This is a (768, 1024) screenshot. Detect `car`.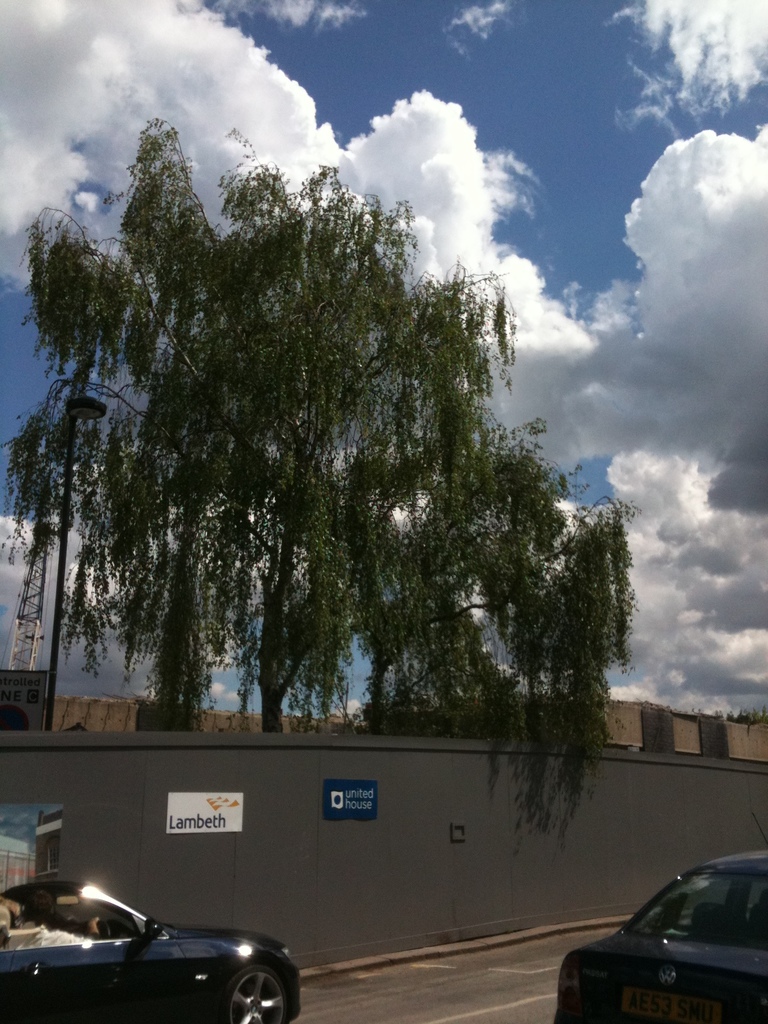
[0,879,303,1023].
